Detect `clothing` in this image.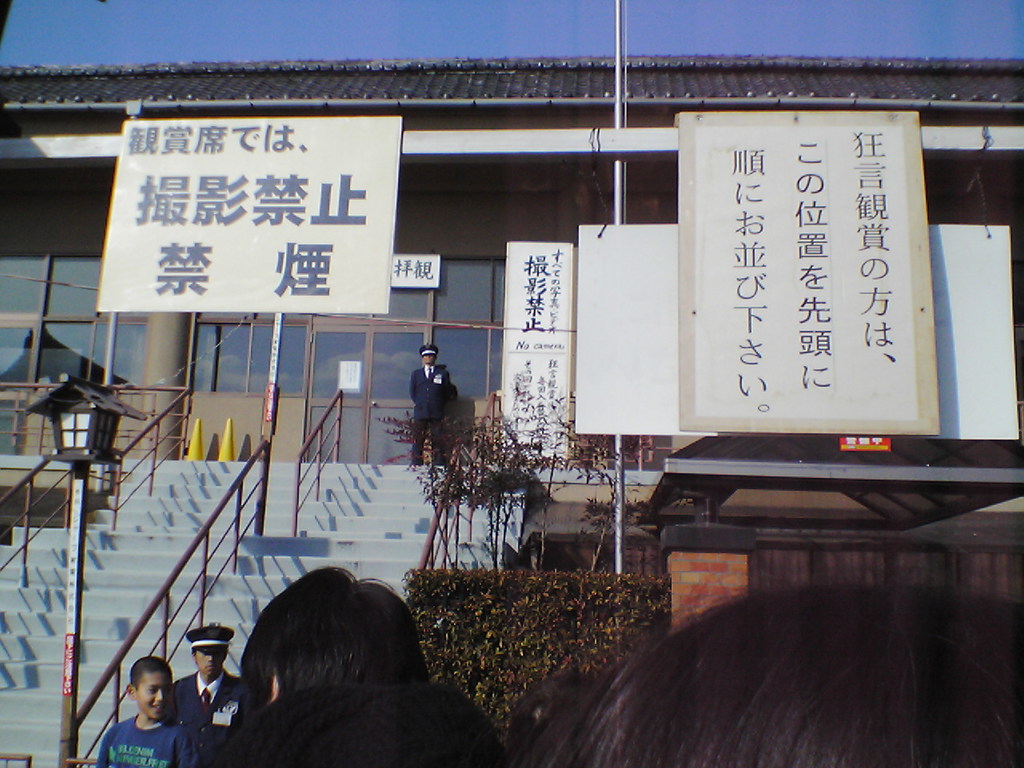
Detection: 158/636/230/754.
